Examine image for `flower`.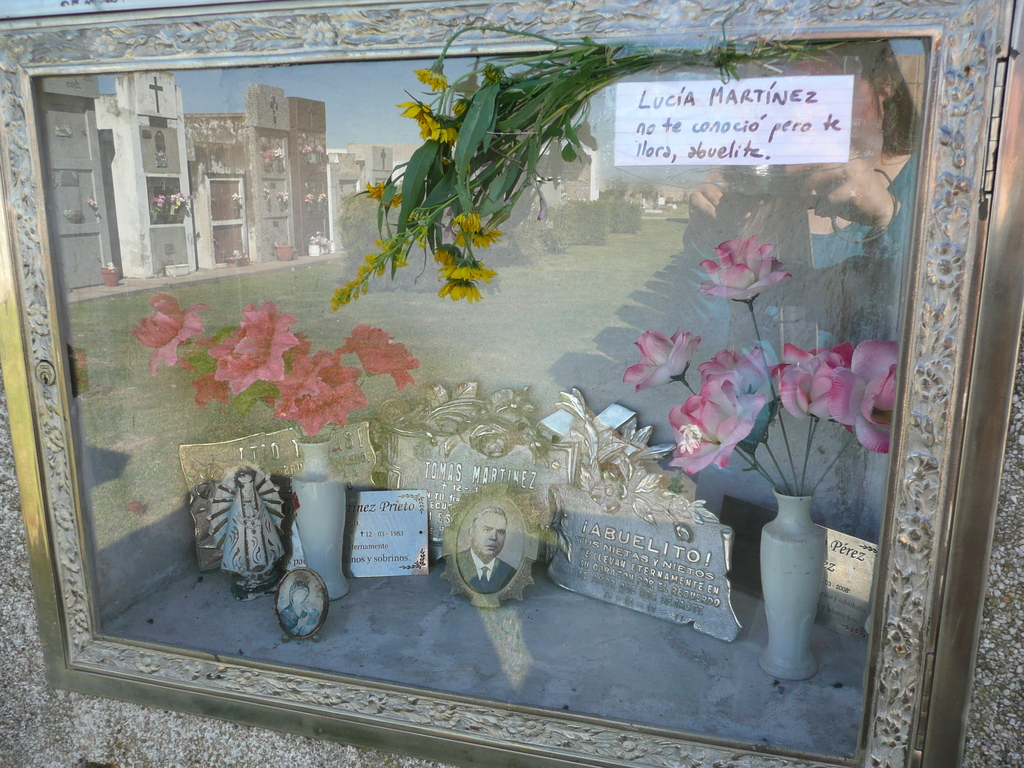
Examination result: [330, 204, 440, 311].
